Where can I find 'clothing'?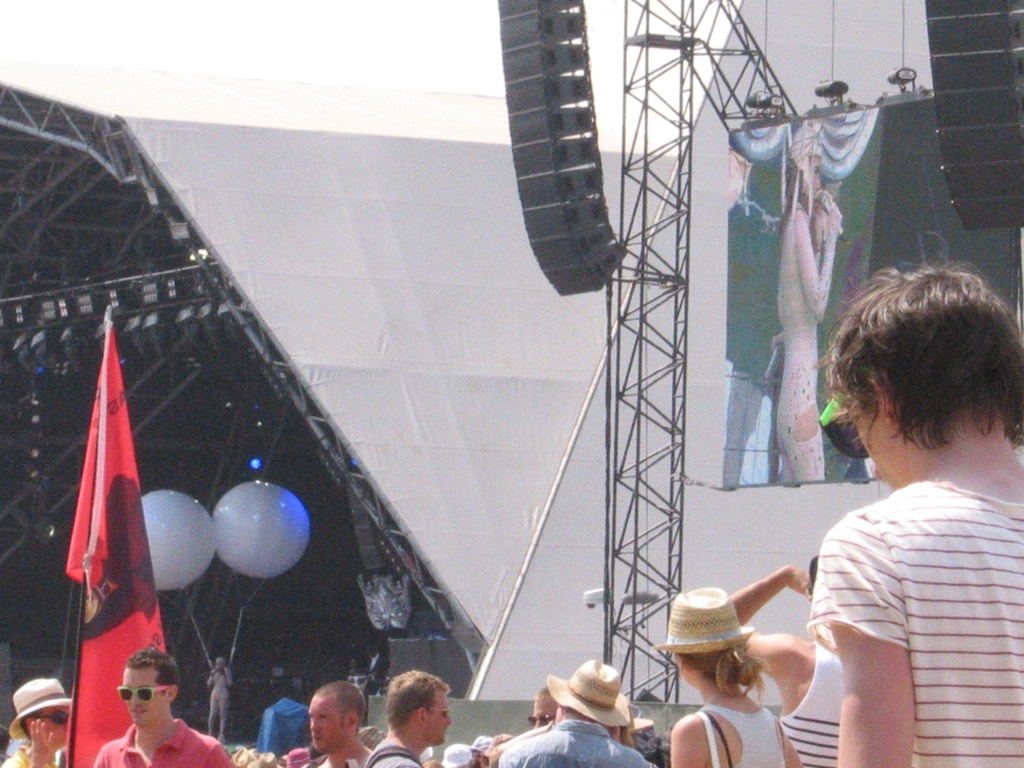
You can find it at region(97, 721, 234, 767).
